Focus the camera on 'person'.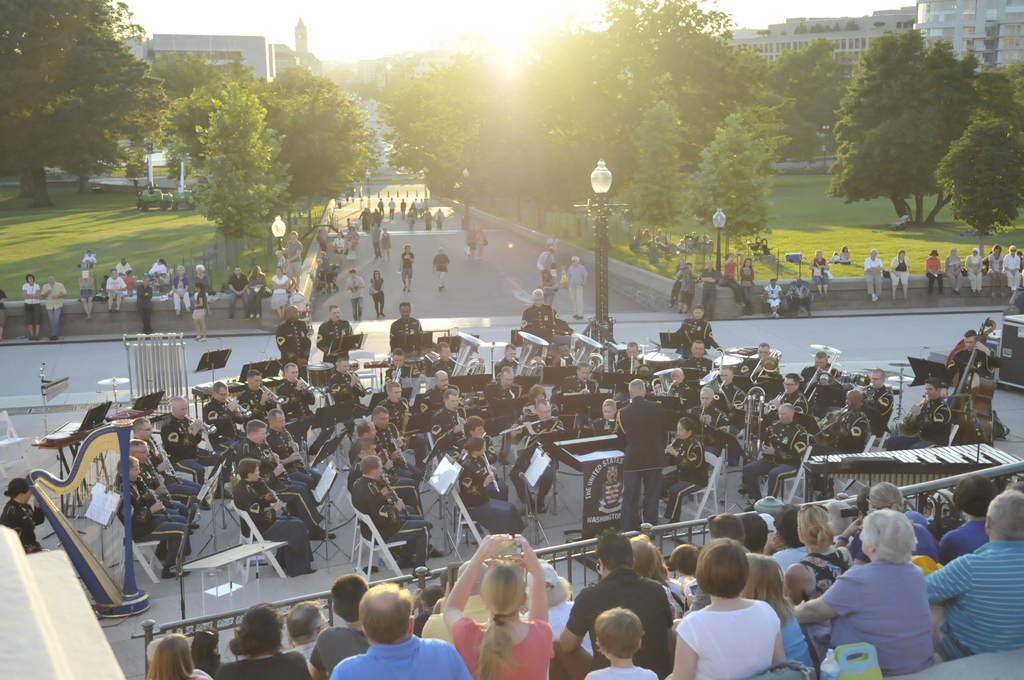
Focus region: <region>276, 304, 311, 383</region>.
